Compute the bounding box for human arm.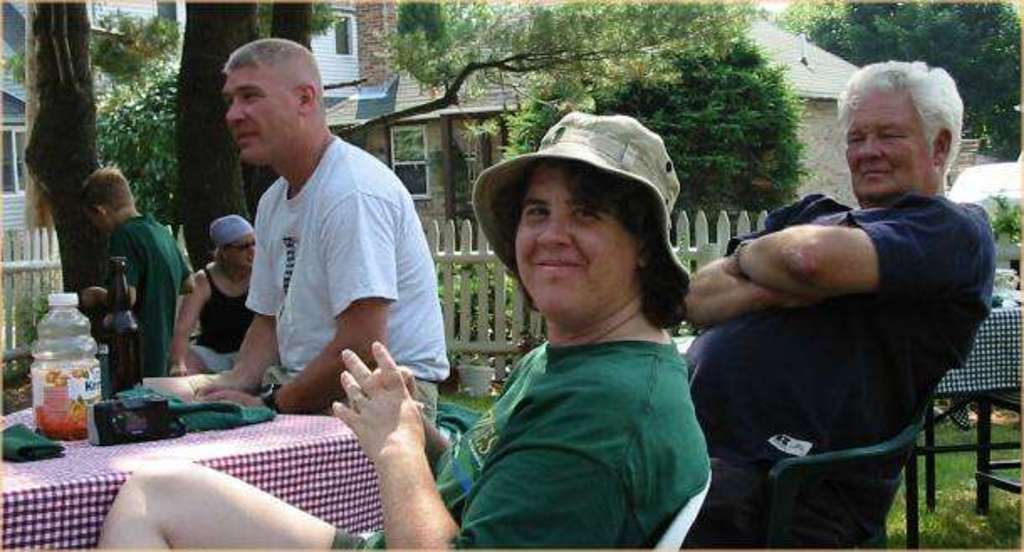
bbox=(232, 200, 284, 386).
